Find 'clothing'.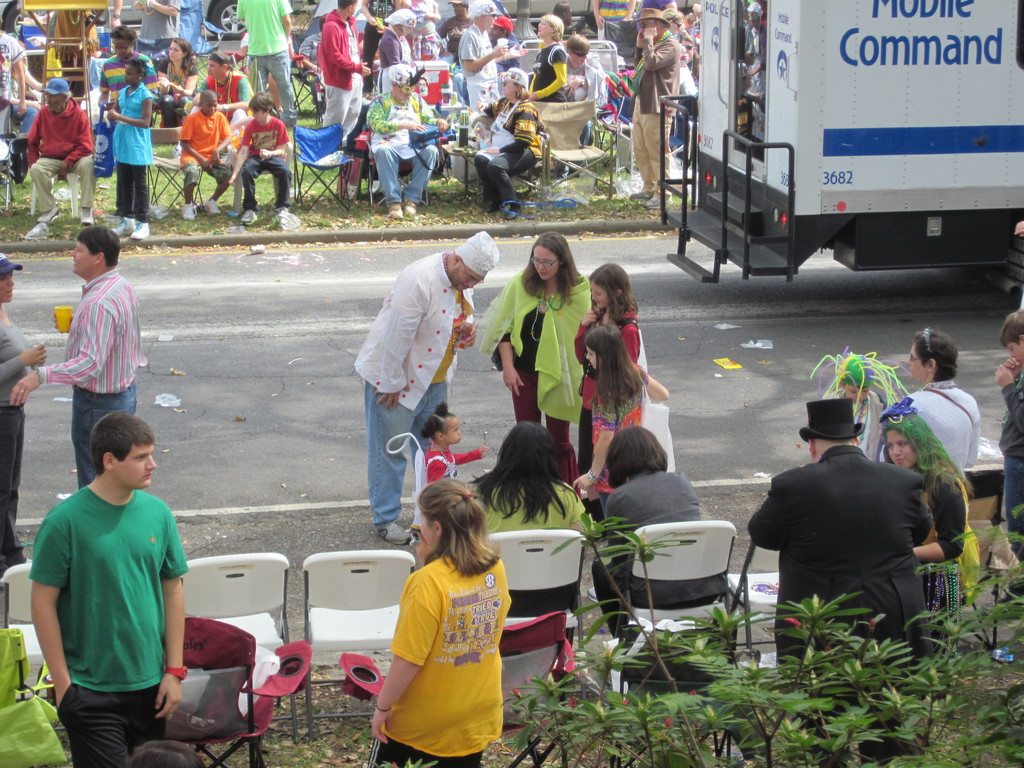
bbox(0, 27, 22, 134).
